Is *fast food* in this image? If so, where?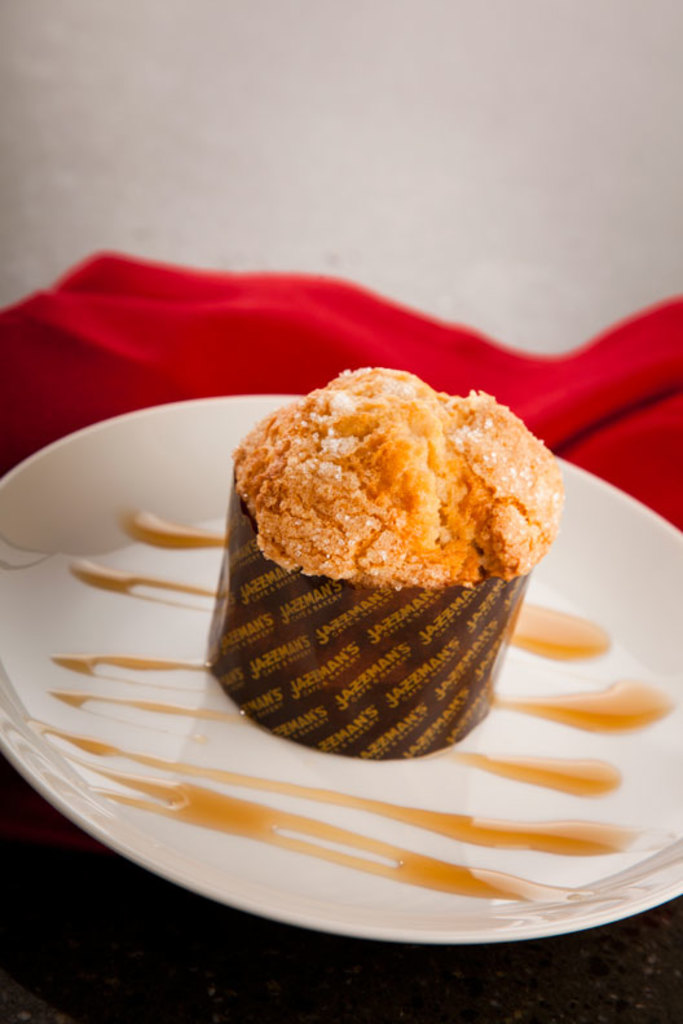
Yes, at detection(208, 356, 558, 597).
